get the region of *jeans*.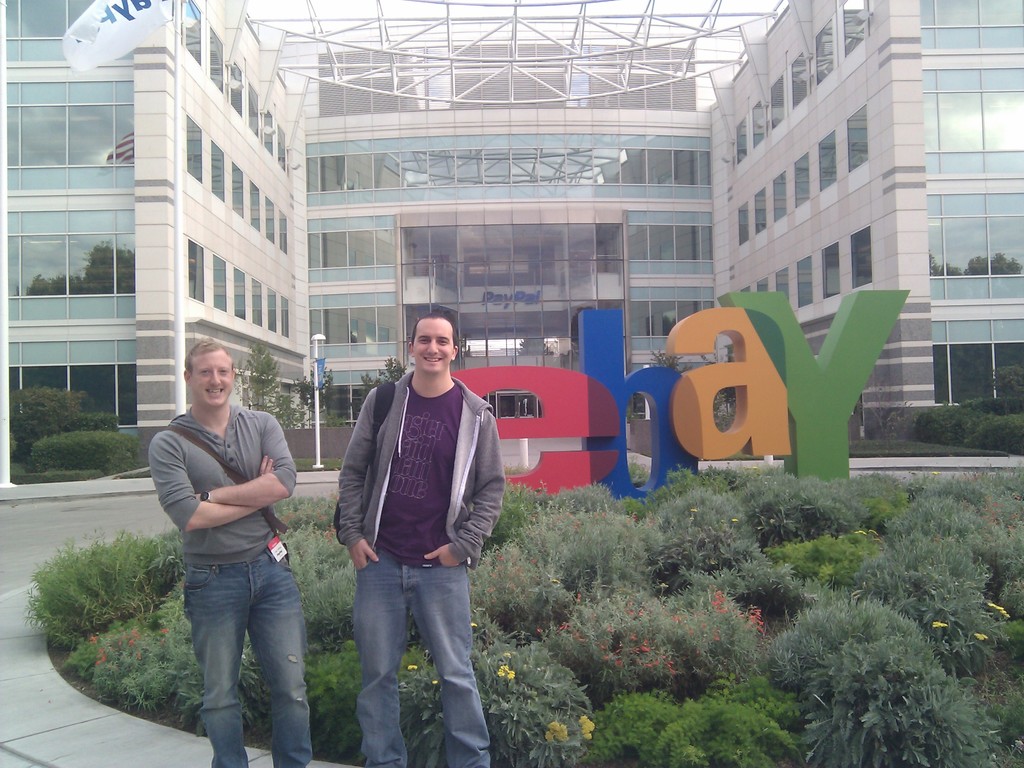
bbox(168, 548, 303, 758).
